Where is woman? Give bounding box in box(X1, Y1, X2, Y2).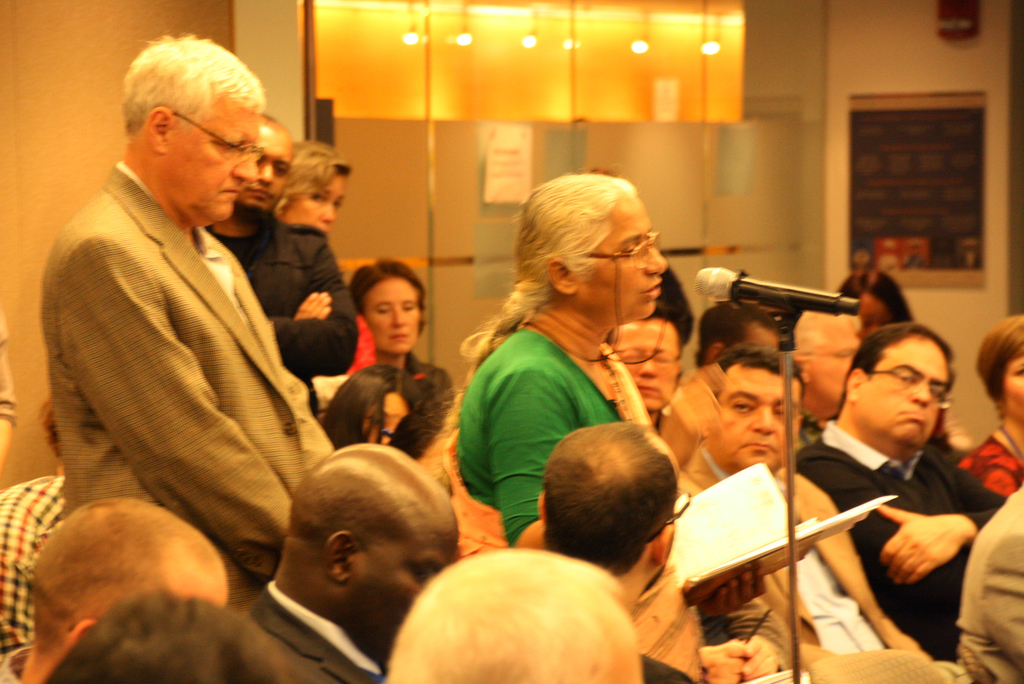
box(447, 171, 703, 678).
